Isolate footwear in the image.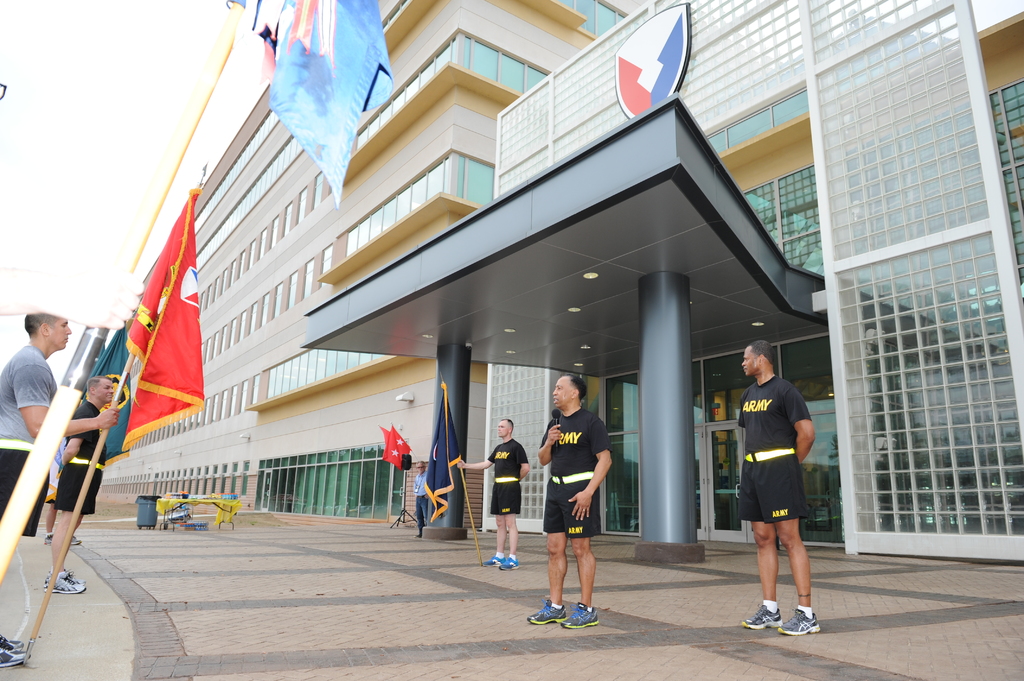
Isolated region: (528,602,570,625).
